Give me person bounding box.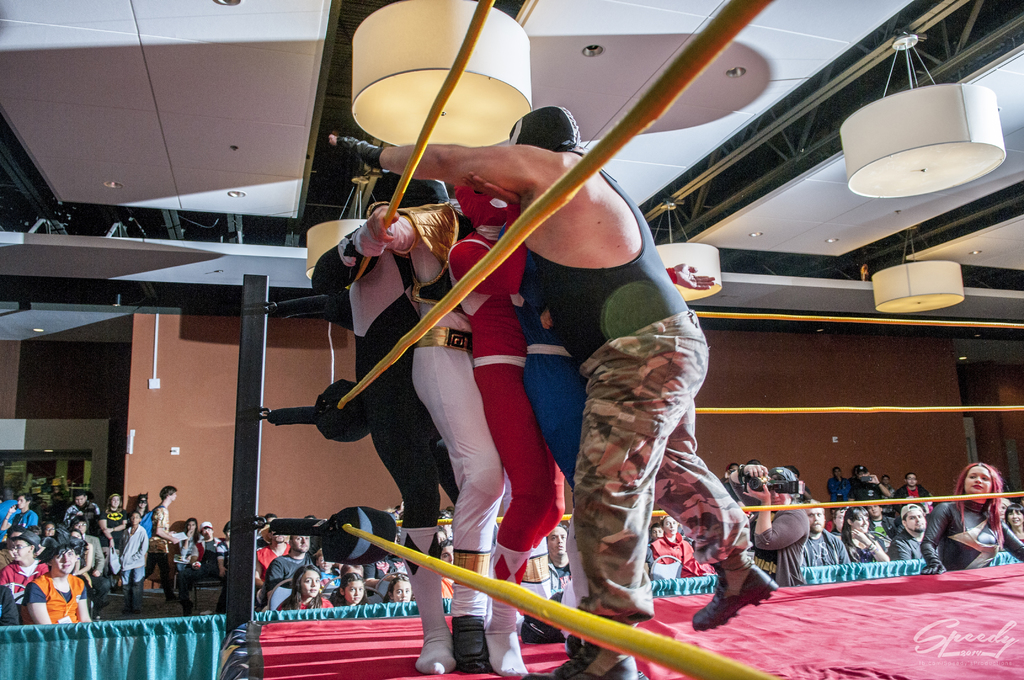
select_region(4, 499, 38, 535).
